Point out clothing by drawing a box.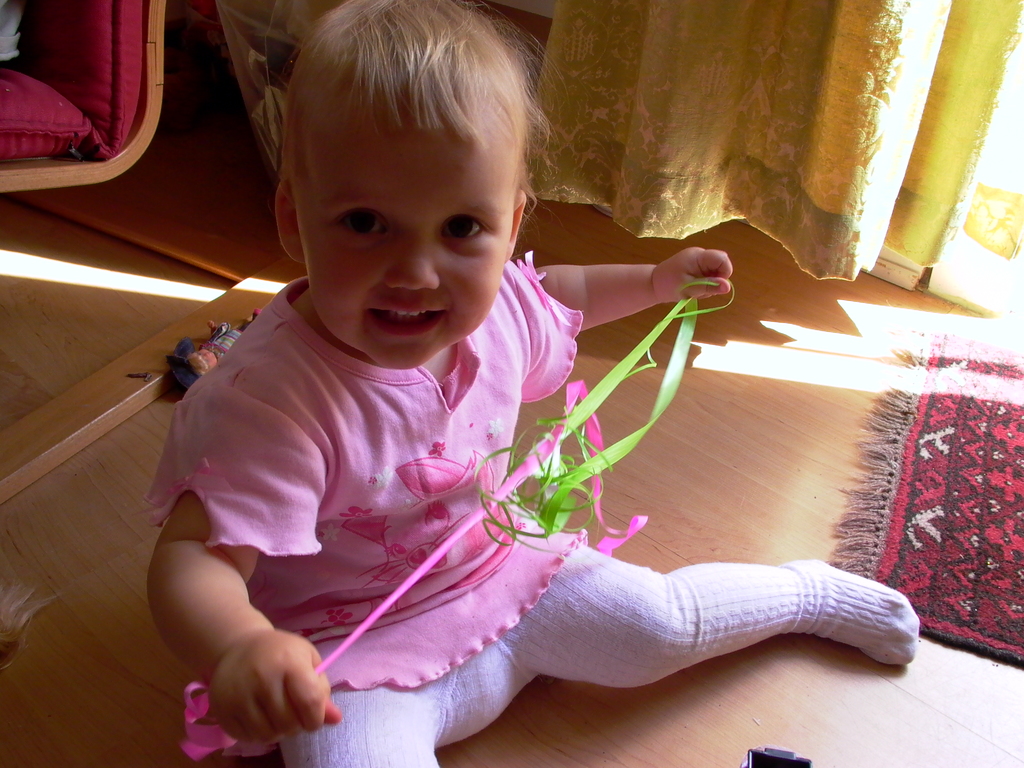
locate(140, 241, 924, 767).
